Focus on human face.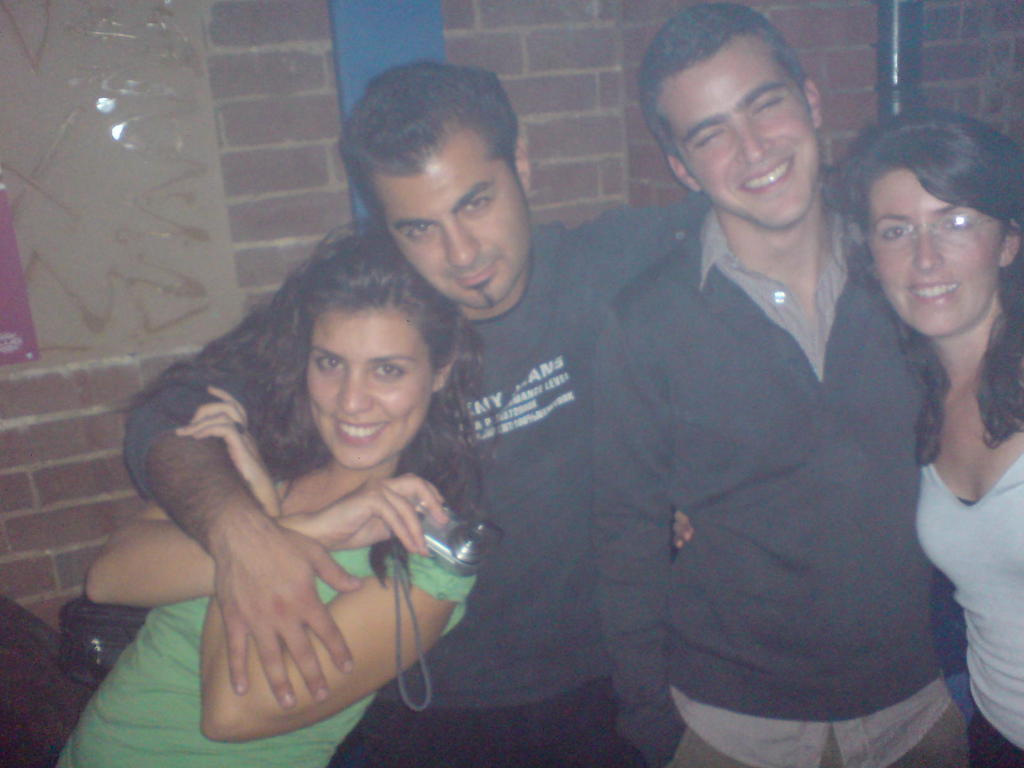
Focused at (left=380, top=133, right=532, bottom=307).
